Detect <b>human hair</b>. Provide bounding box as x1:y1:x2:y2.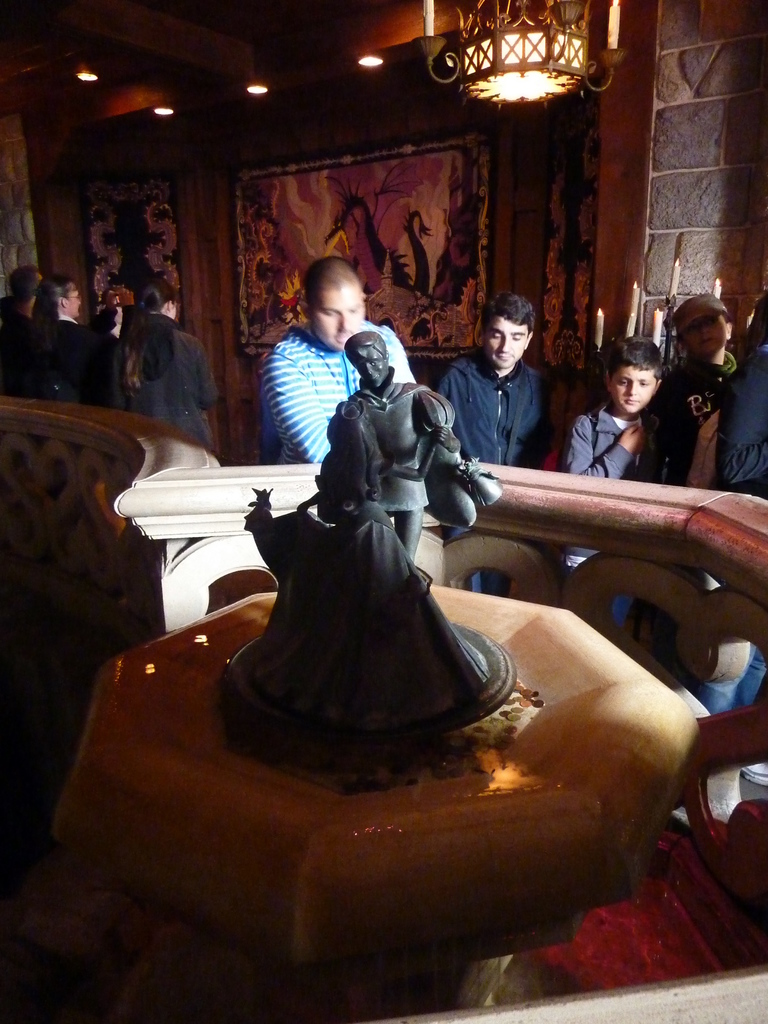
305:257:353:290.
